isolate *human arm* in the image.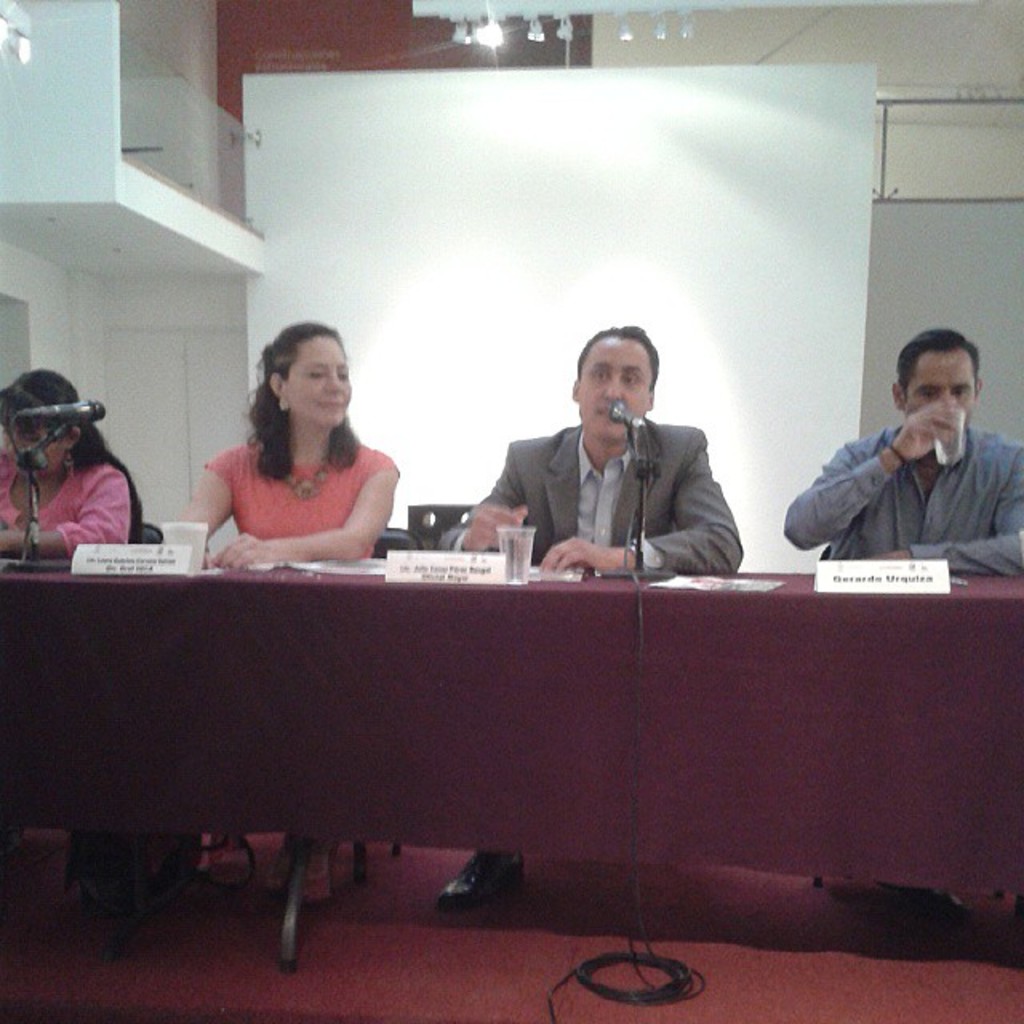
Isolated region: {"x1": 0, "y1": 464, "x2": 131, "y2": 558}.
